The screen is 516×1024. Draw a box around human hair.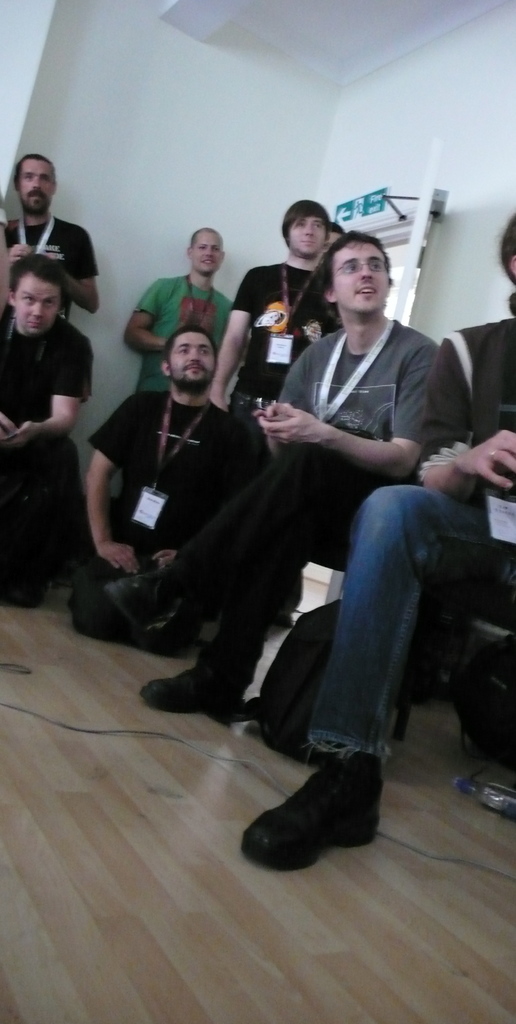
select_region(161, 326, 214, 364).
